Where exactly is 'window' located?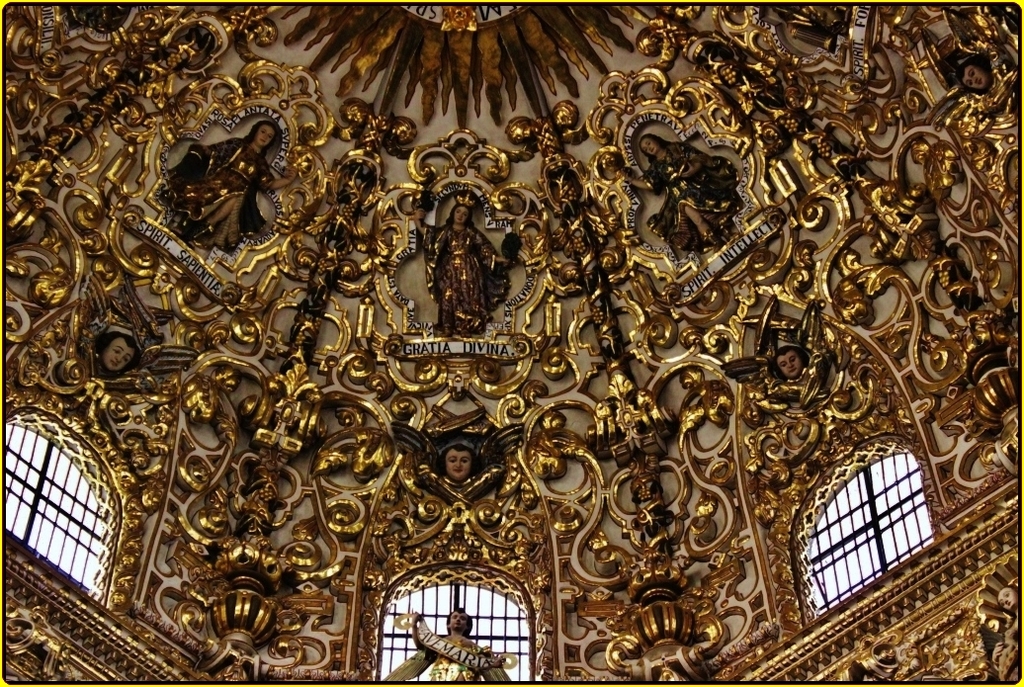
Its bounding box is l=384, t=581, r=530, b=686.
